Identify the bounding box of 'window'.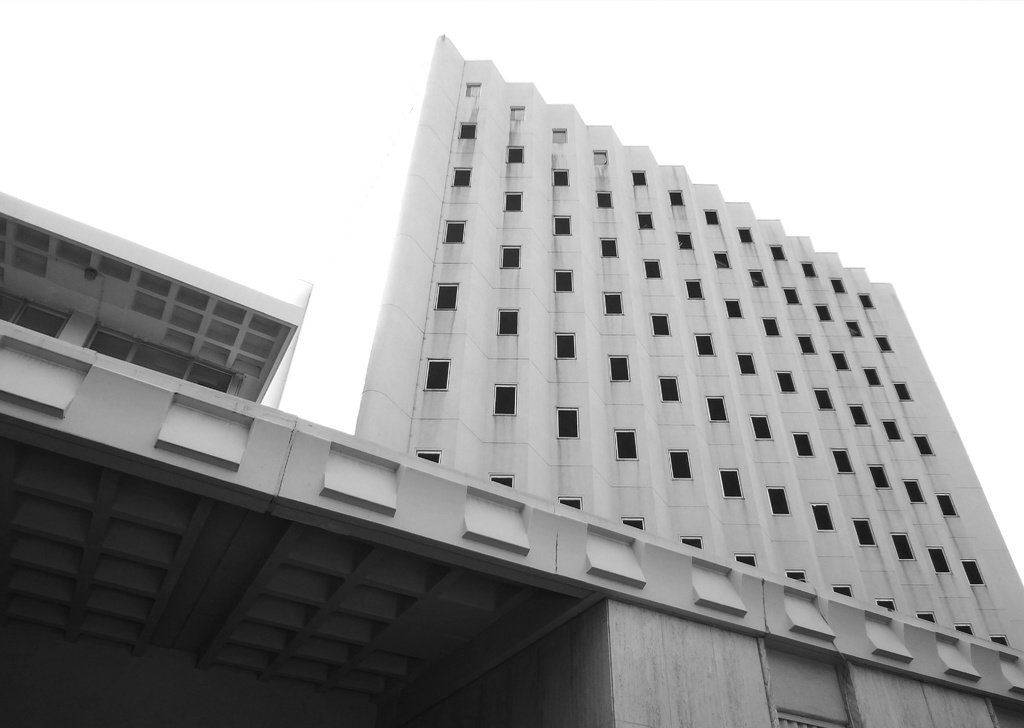
[616,430,639,461].
